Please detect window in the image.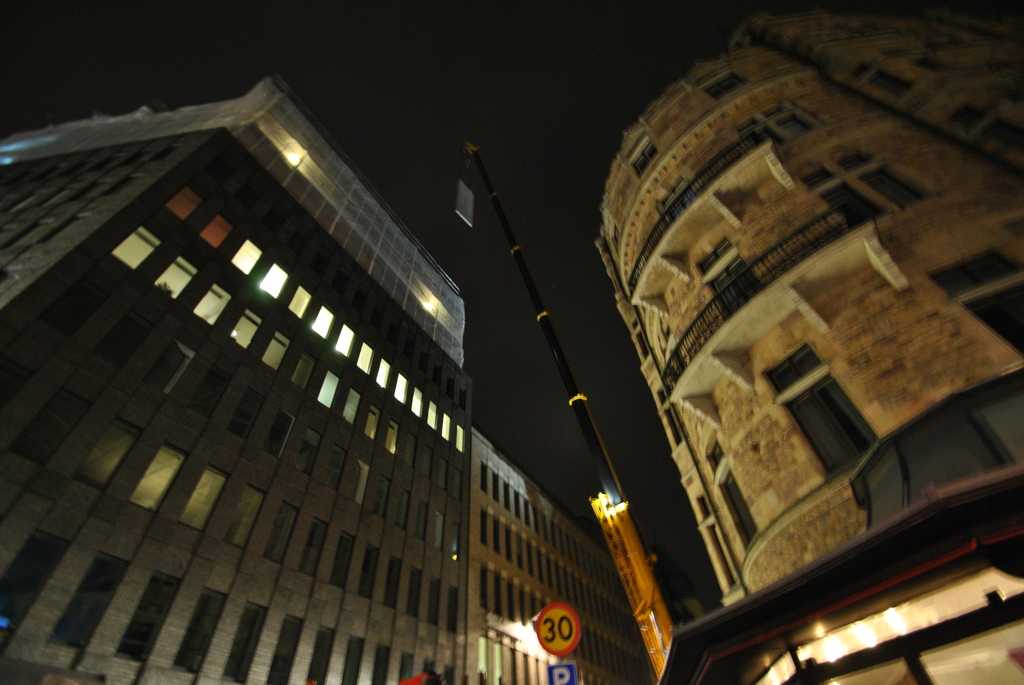
{"left": 291, "top": 347, "right": 317, "bottom": 389}.
